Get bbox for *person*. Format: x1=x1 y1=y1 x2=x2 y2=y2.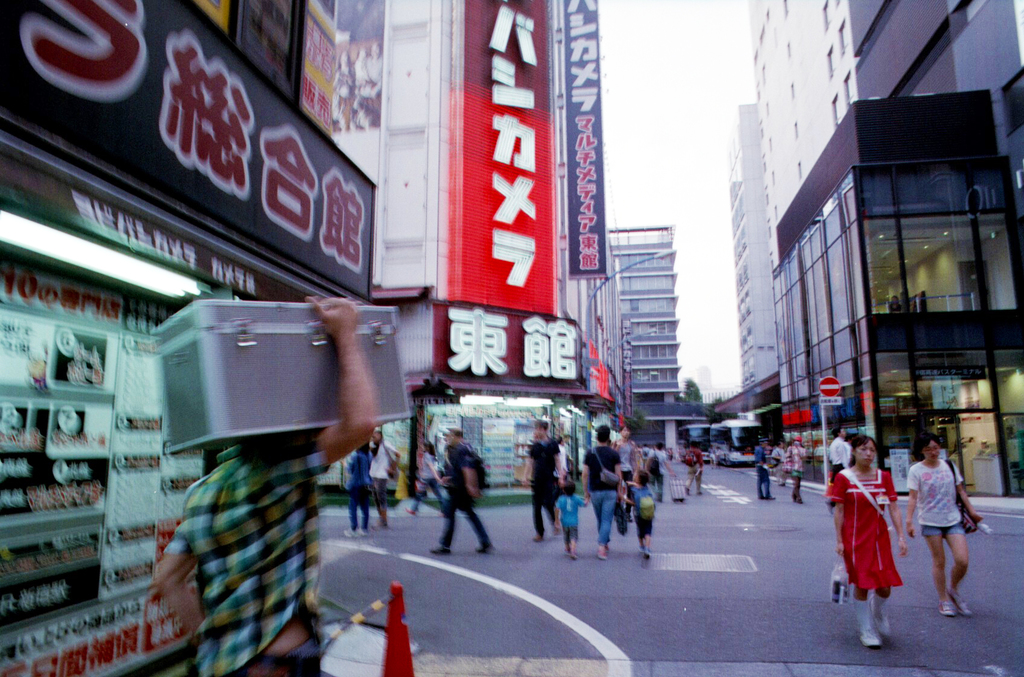
x1=906 y1=432 x2=978 y2=621.
